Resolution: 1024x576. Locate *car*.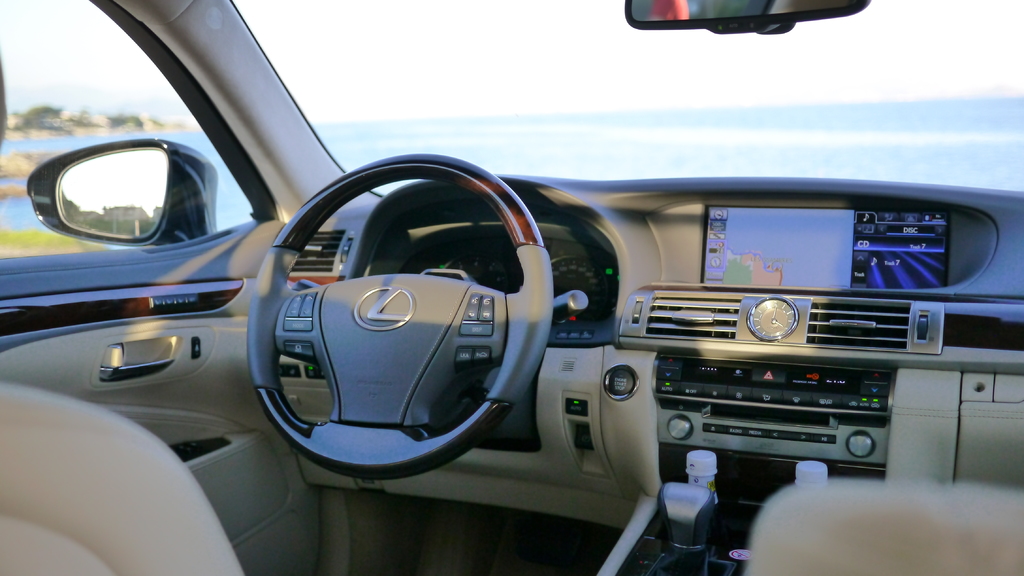
region(1, 0, 1023, 575).
